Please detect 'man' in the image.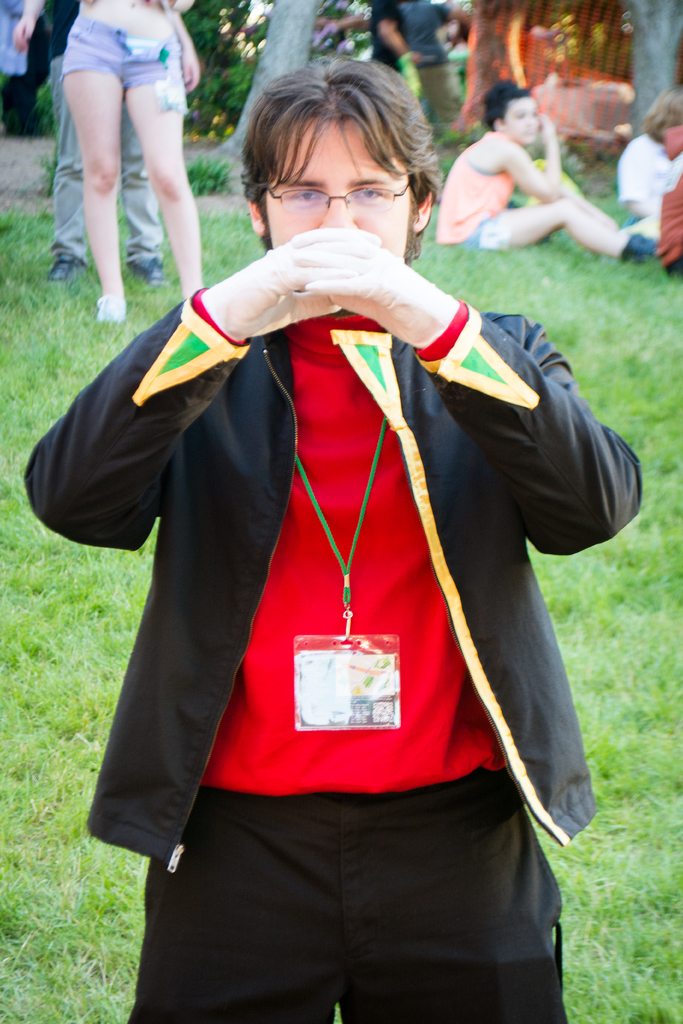
rect(74, 51, 600, 945).
